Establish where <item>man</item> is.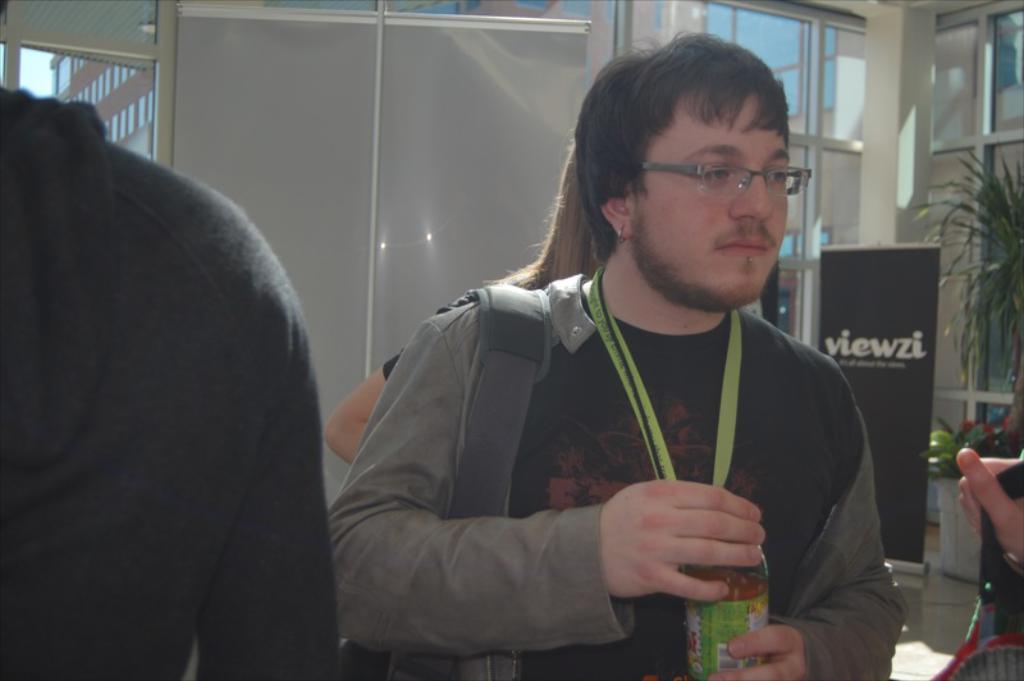
Established at Rect(298, 59, 913, 659).
